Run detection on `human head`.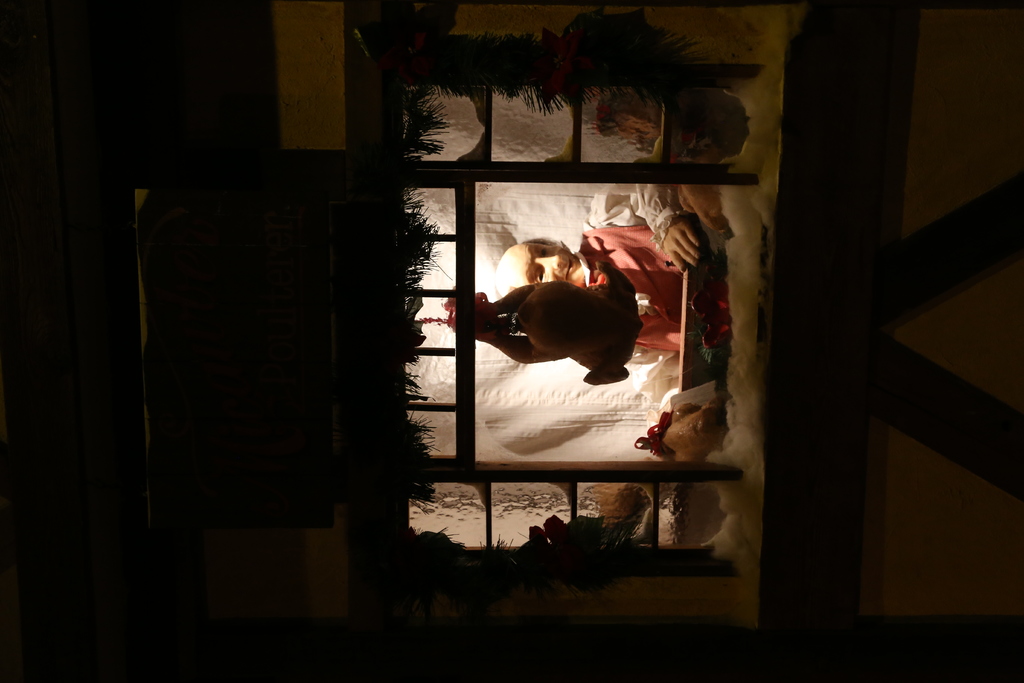
Result: 500, 233, 594, 297.
